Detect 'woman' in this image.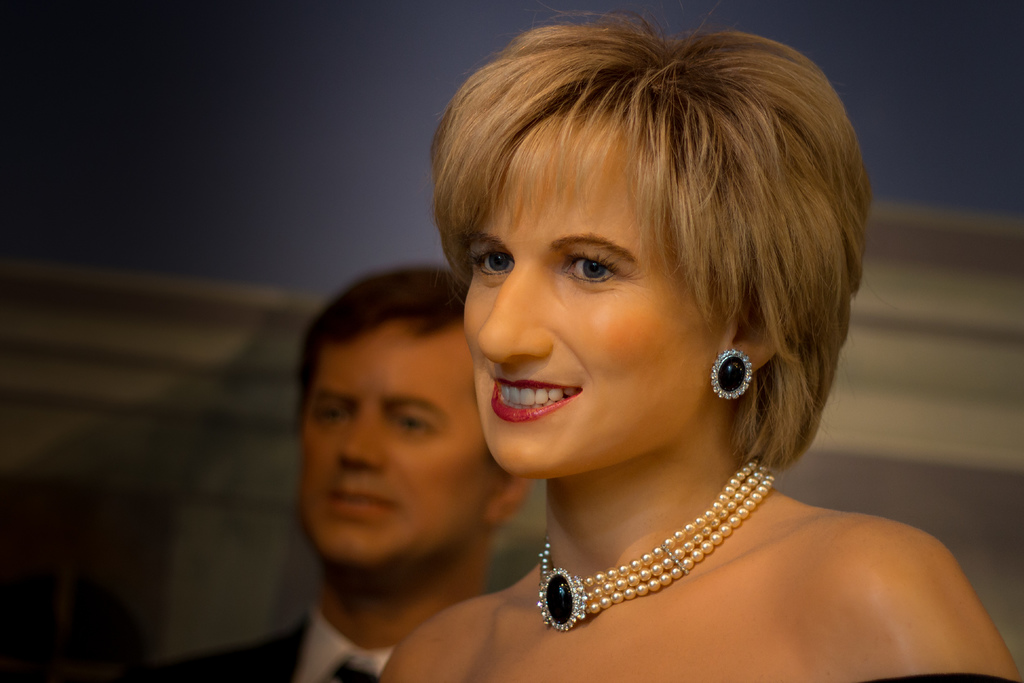
Detection: <box>296,37,991,671</box>.
